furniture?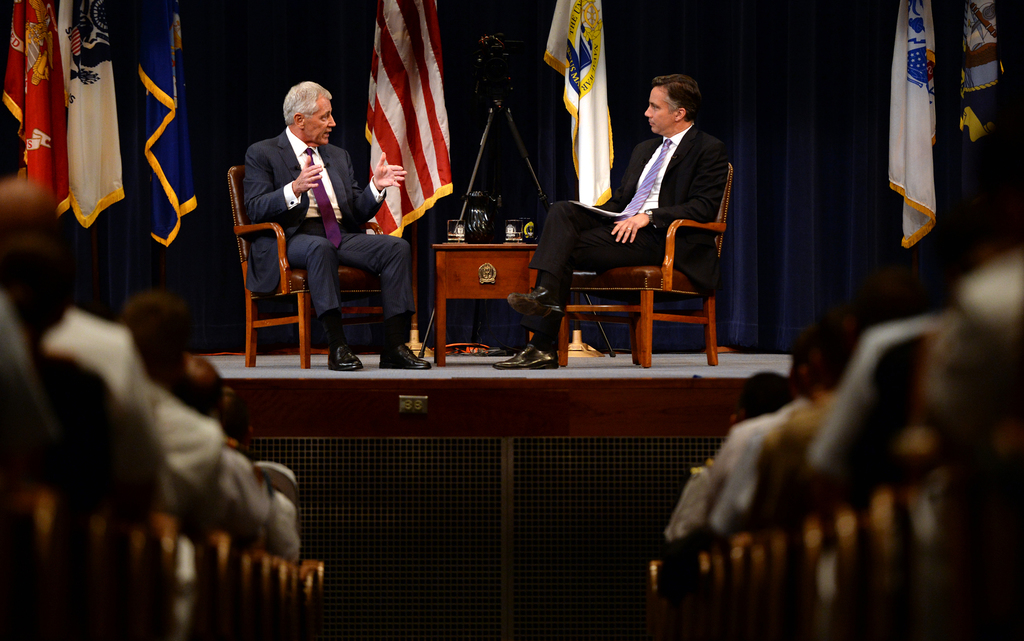
bbox=[557, 161, 733, 370]
